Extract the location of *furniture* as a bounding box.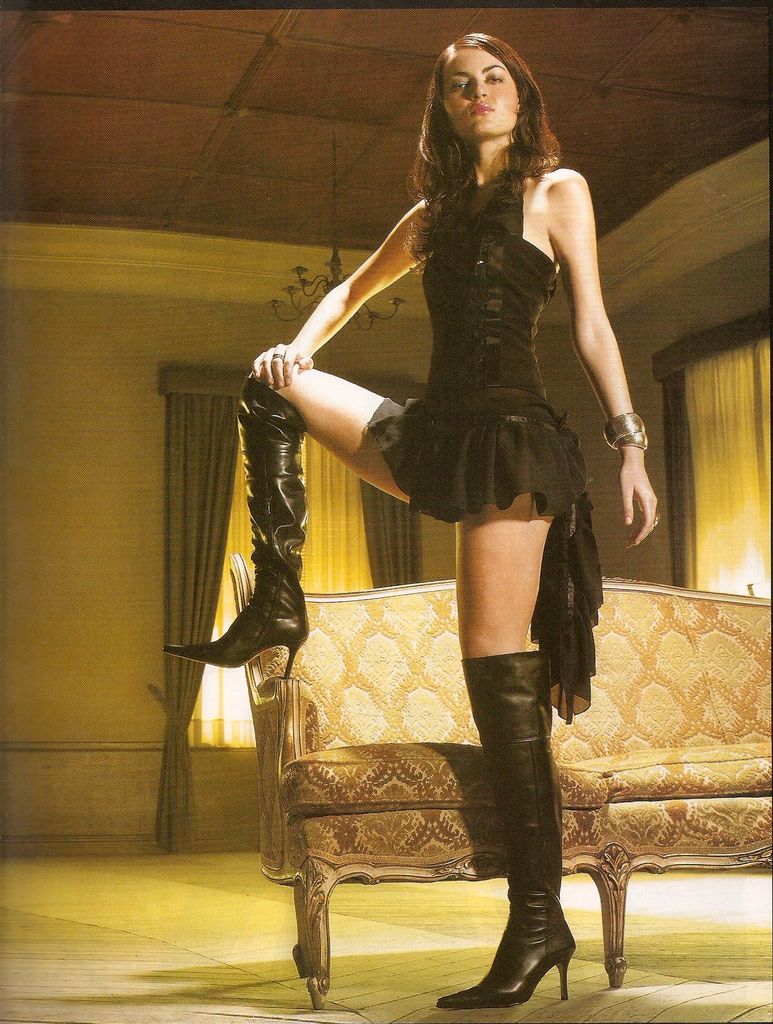
x1=224, y1=551, x2=772, y2=1009.
